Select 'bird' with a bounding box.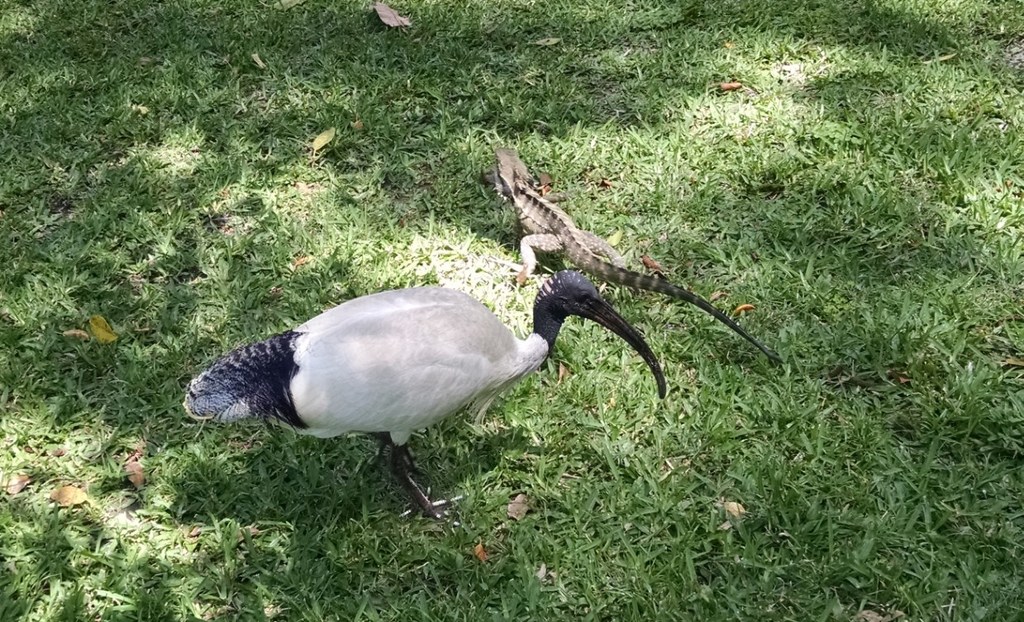
165,268,669,534.
